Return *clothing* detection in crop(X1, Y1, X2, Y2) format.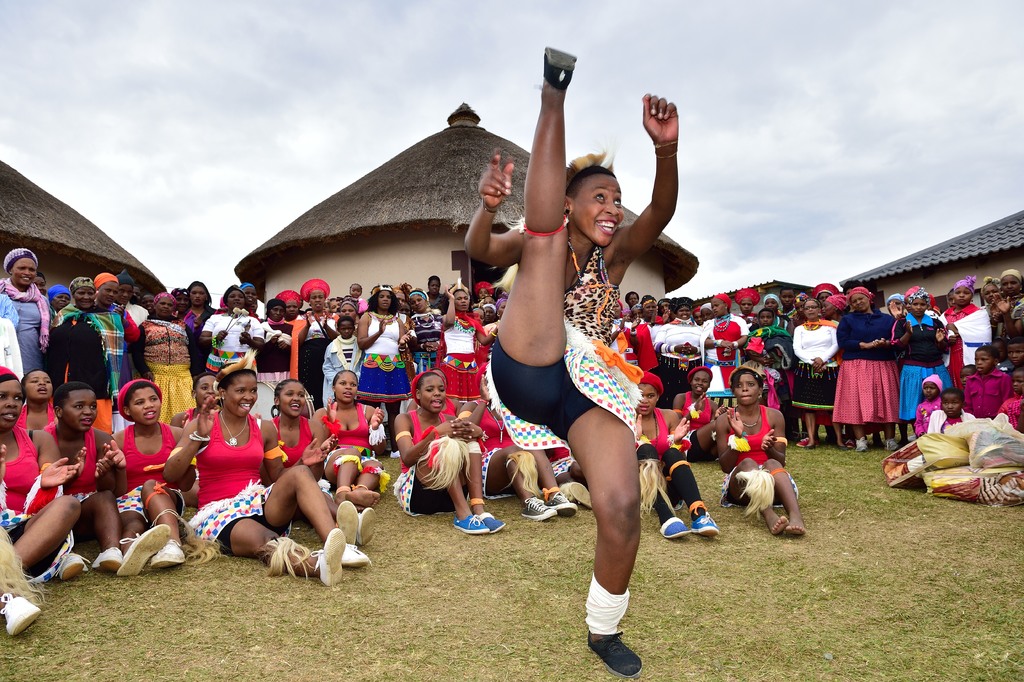
crop(145, 317, 201, 397).
